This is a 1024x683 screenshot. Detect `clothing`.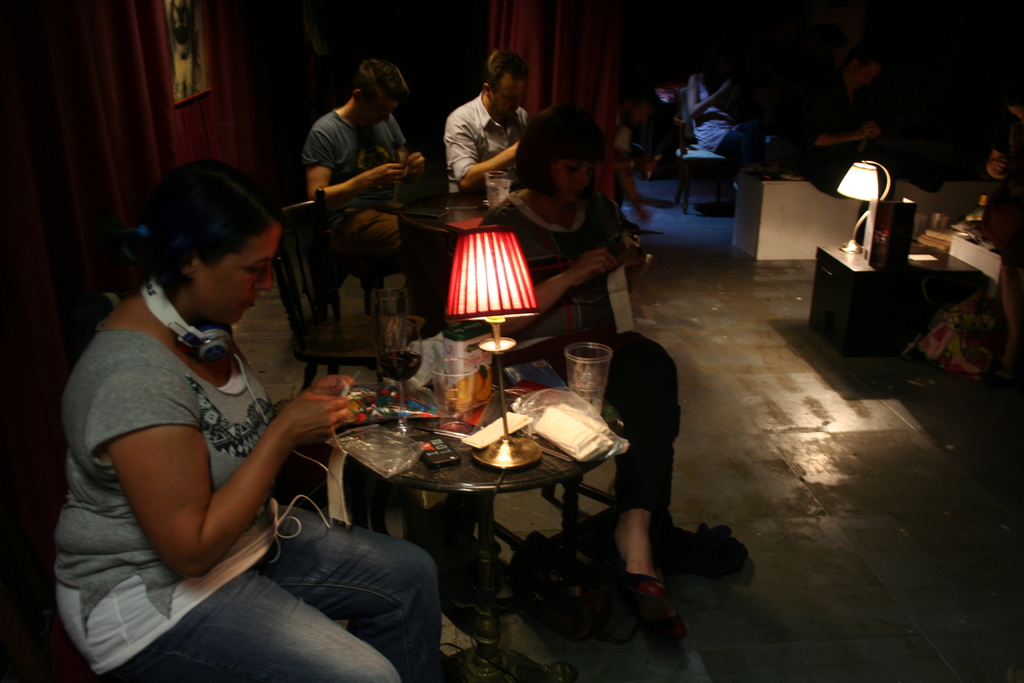
x1=291, y1=94, x2=445, y2=299.
